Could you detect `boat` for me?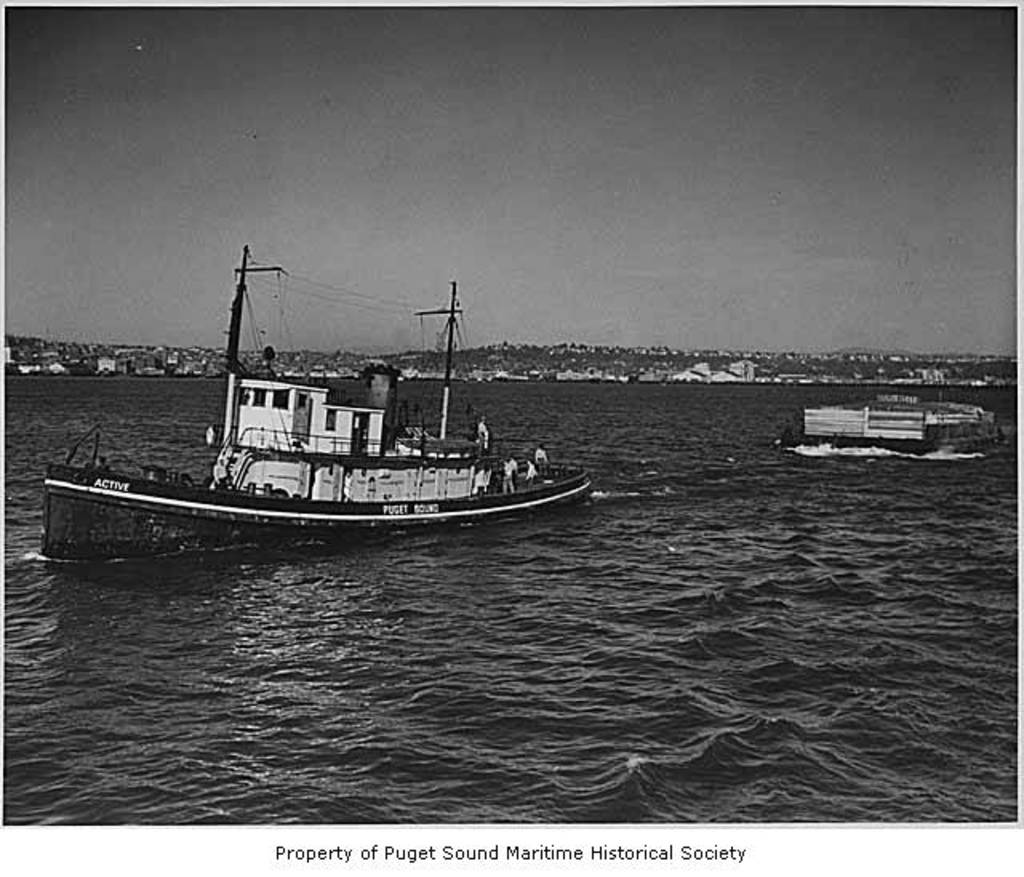
Detection result: [64,253,614,555].
